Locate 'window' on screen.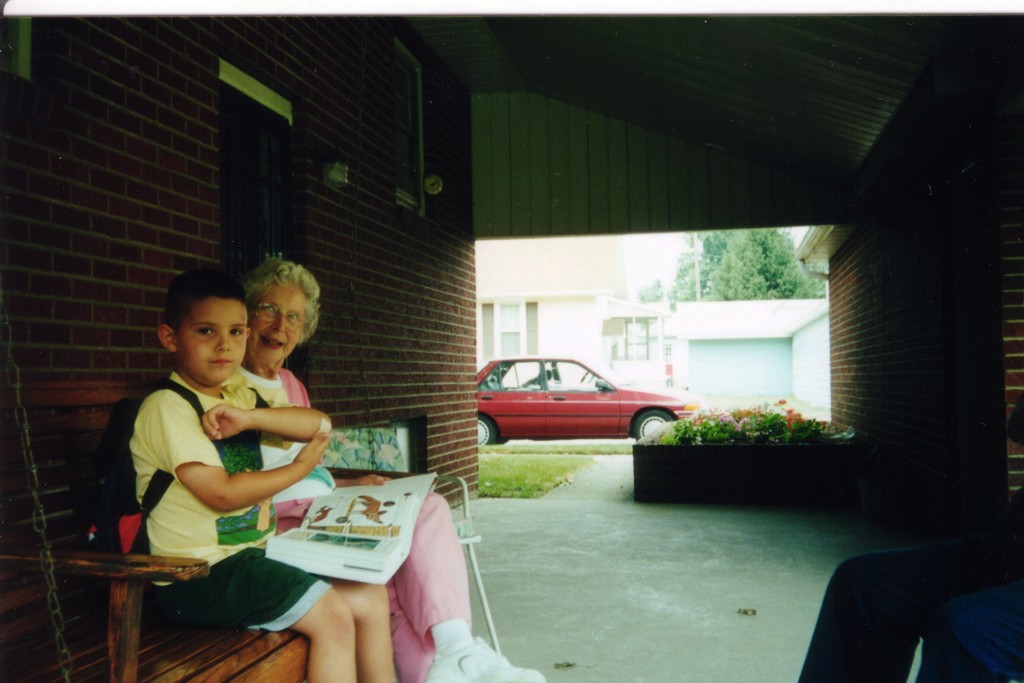
On screen at l=214, t=63, r=329, b=337.
